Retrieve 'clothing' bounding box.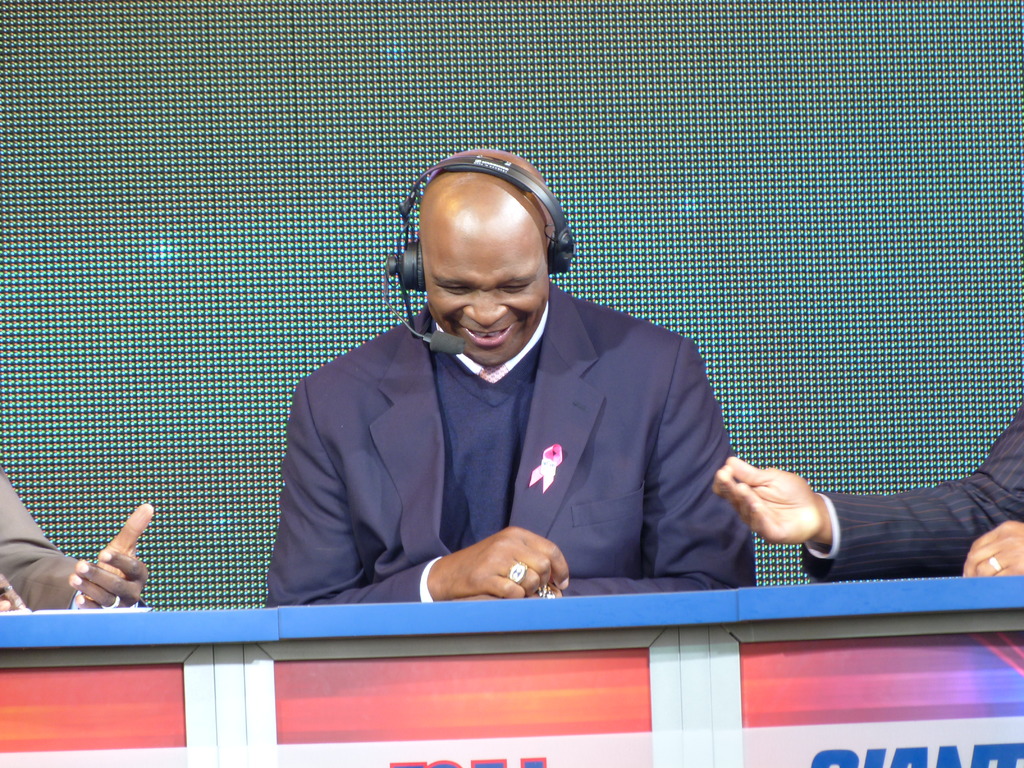
Bounding box: (left=801, top=399, right=1023, bottom=589).
